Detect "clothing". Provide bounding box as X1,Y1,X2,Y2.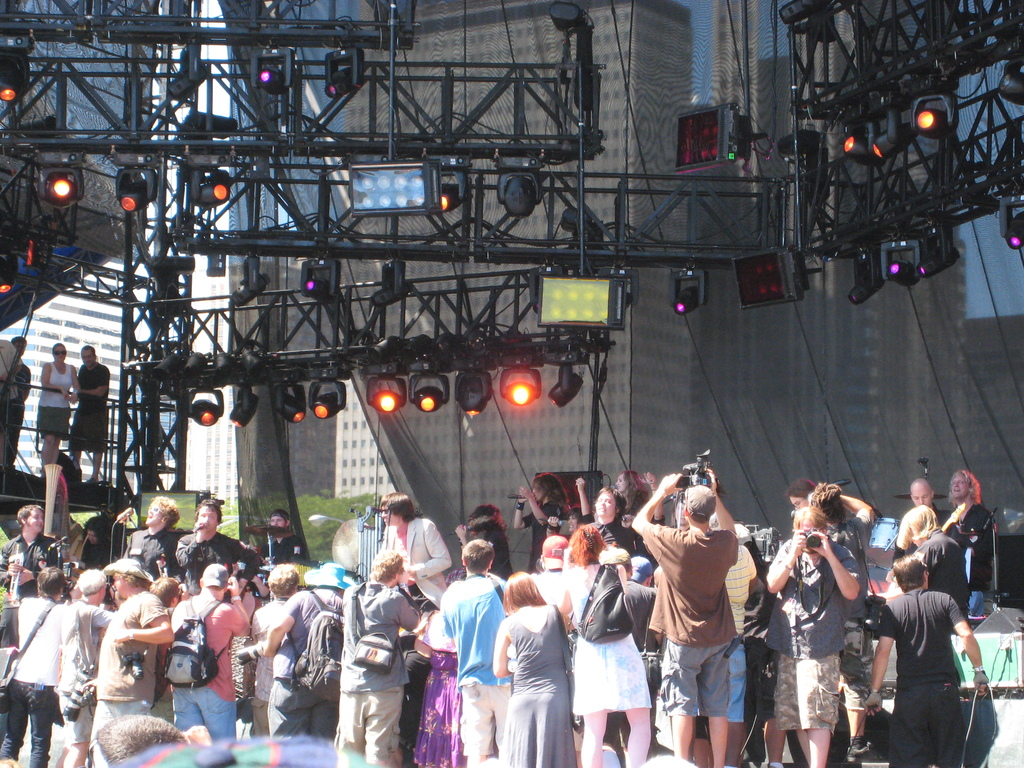
17,360,34,418.
